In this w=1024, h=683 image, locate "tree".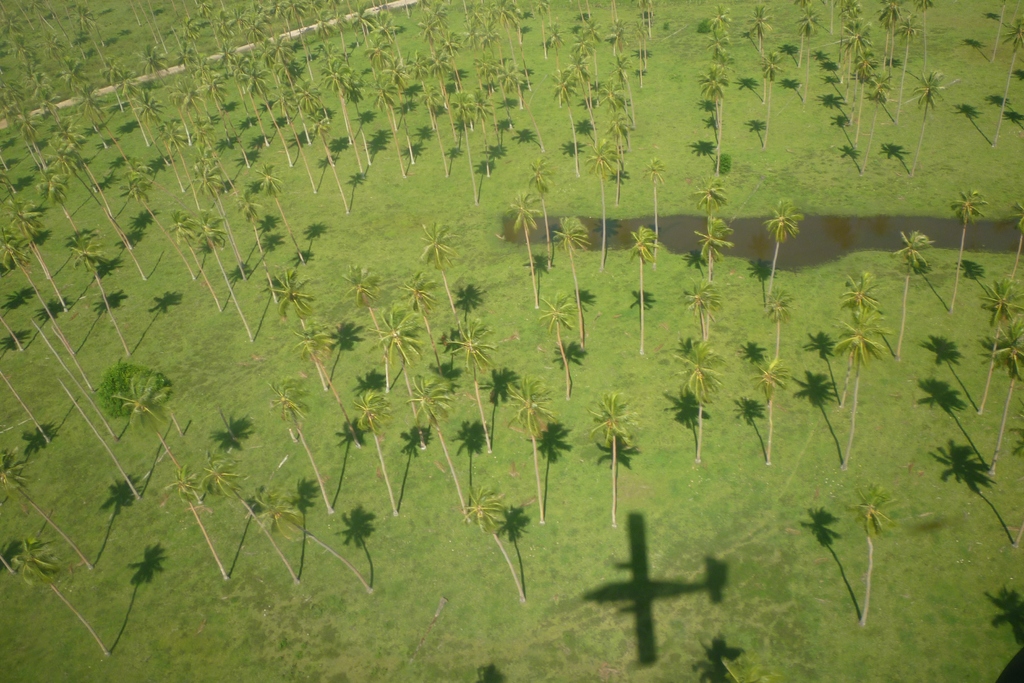
Bounding box: bbox=(201, 443, 305, 579).
